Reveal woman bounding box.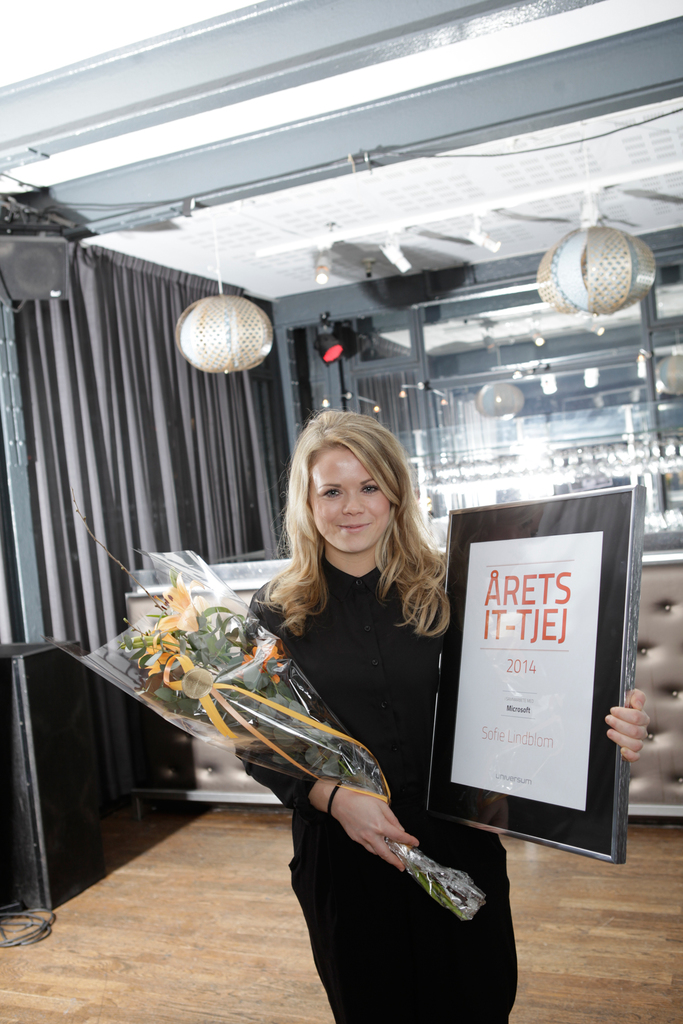
Revealed: bbox=(233, 408, 651, 1023).
